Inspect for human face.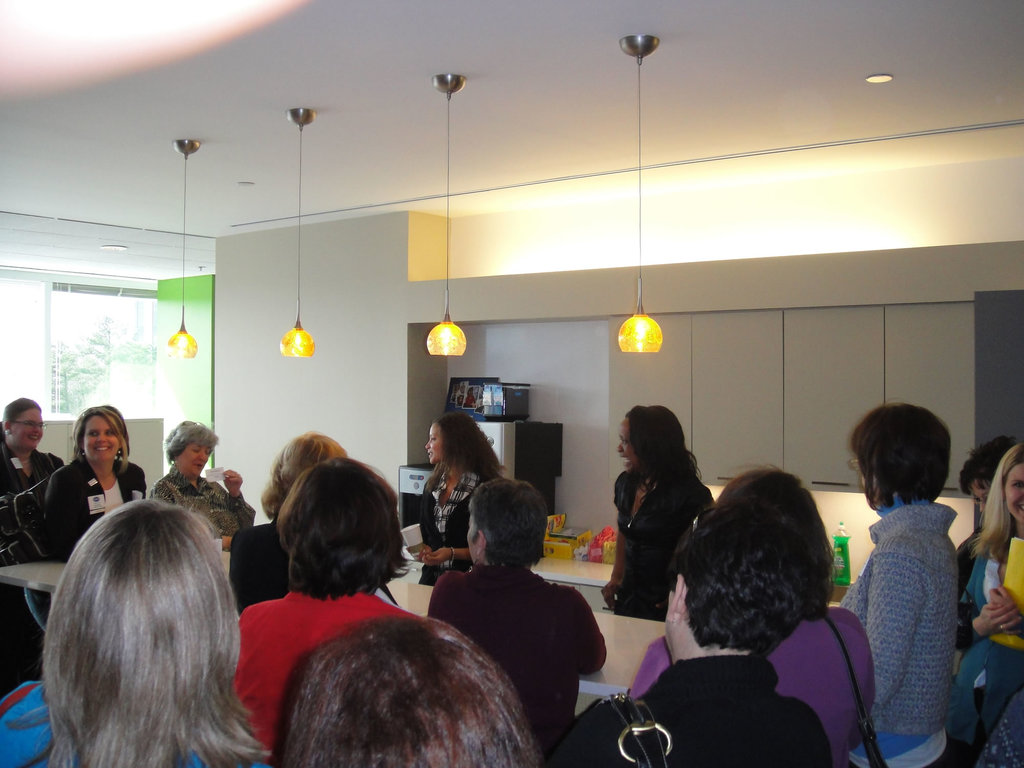
Inspection: Rect(78, 418, 122, 463).
